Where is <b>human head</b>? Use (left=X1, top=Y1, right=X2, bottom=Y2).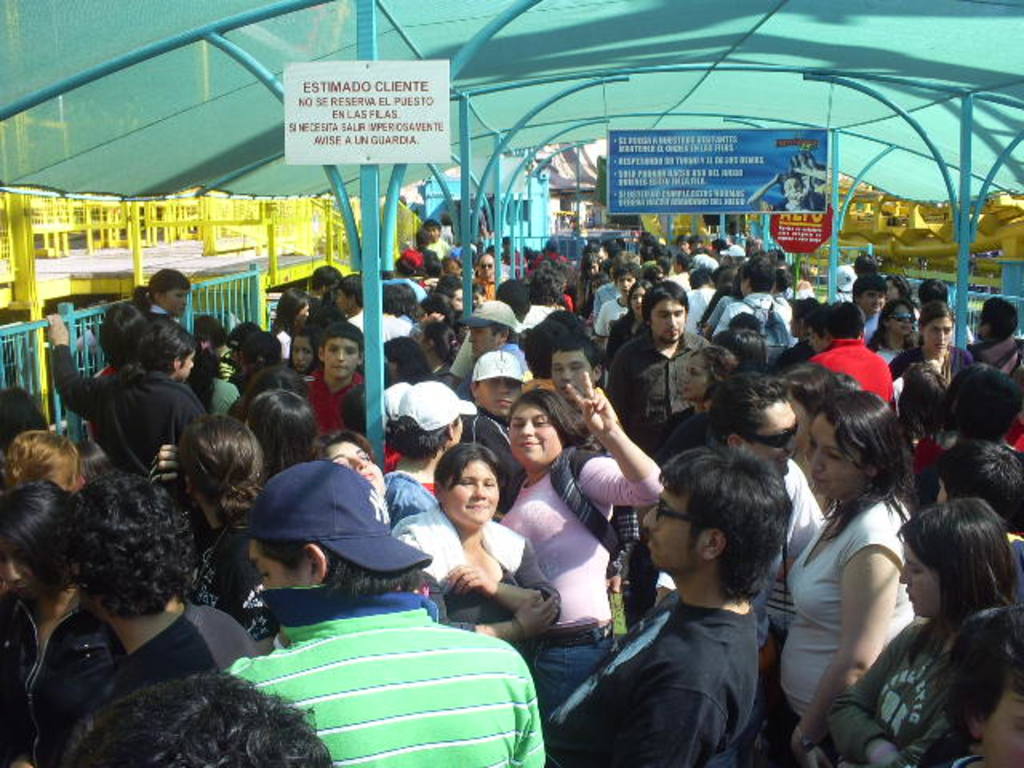
(left=635, top=445, right=802, bottom=613).
